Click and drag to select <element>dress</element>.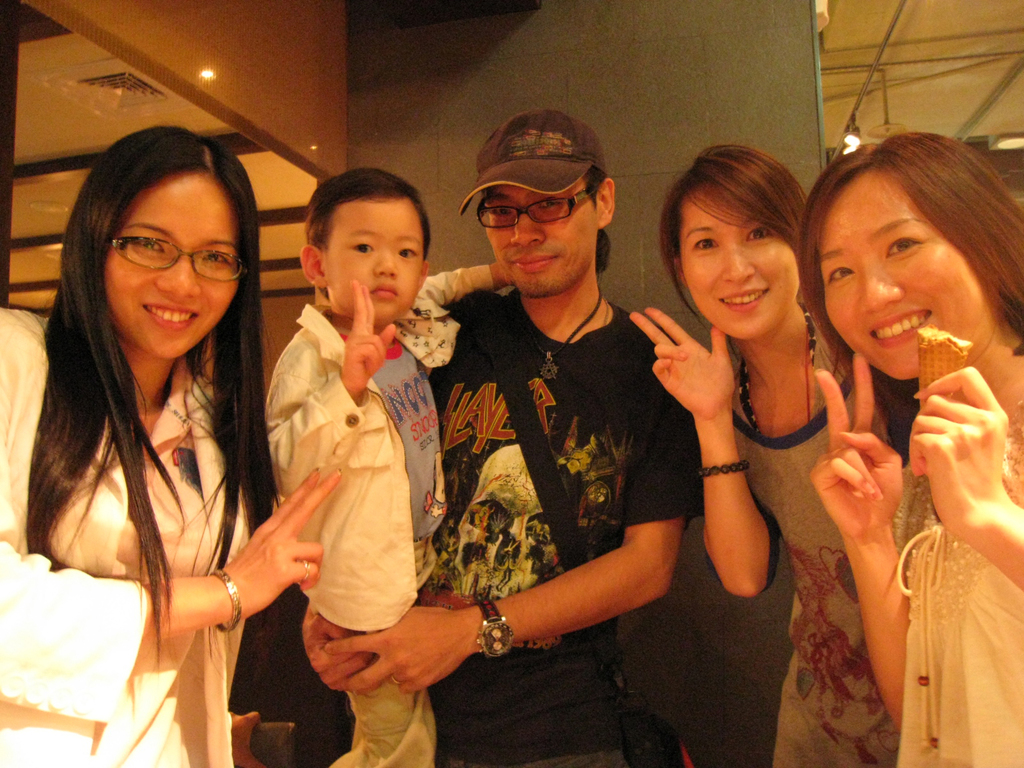
Selection: bbox(897, 355, 1023, 767).
